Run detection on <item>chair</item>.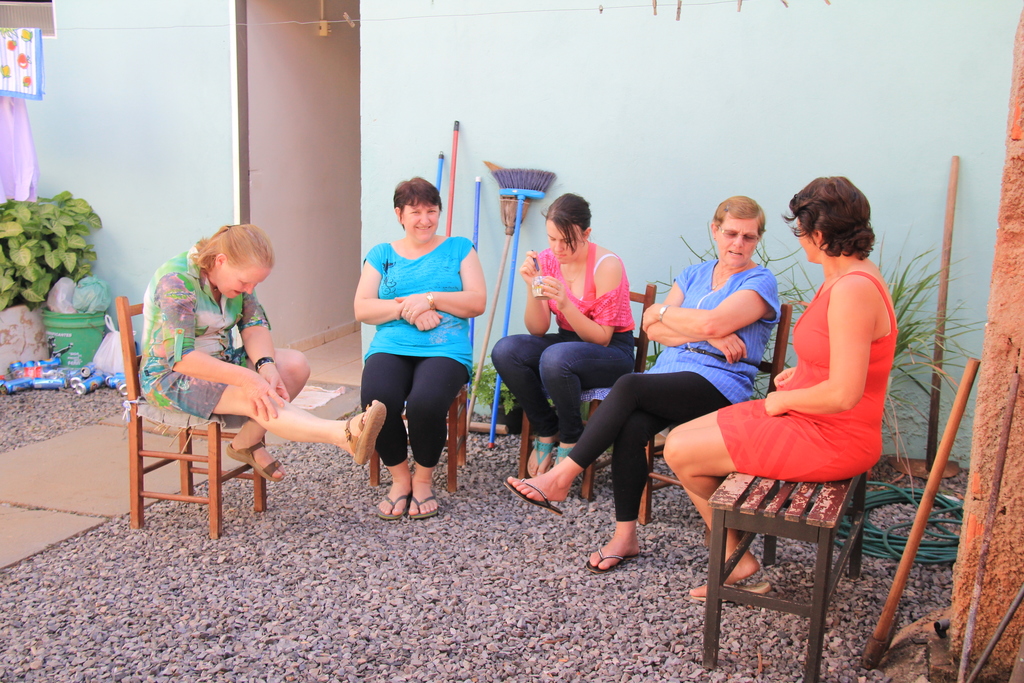
Result: Rect(636, 300, 788, 525).
